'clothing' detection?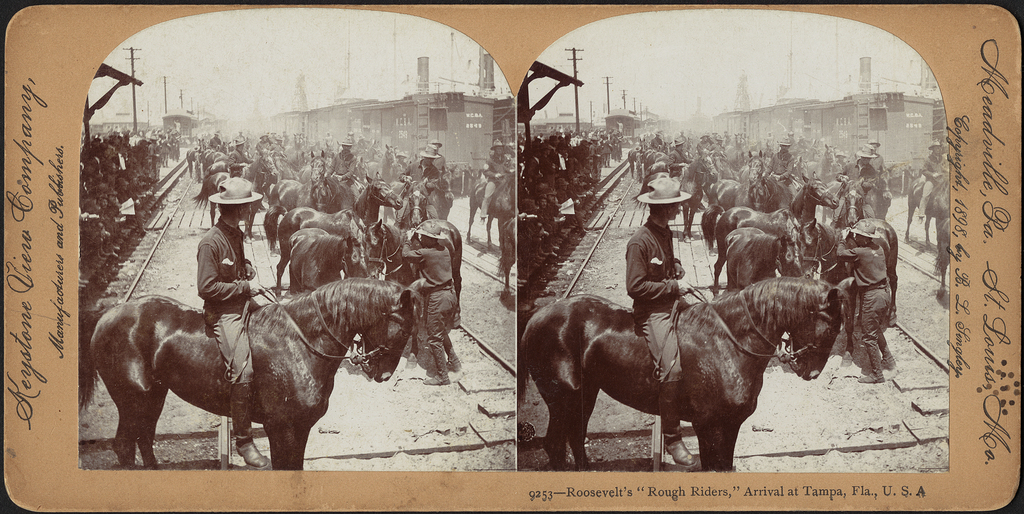
crop(769, 141, 796, 192)
